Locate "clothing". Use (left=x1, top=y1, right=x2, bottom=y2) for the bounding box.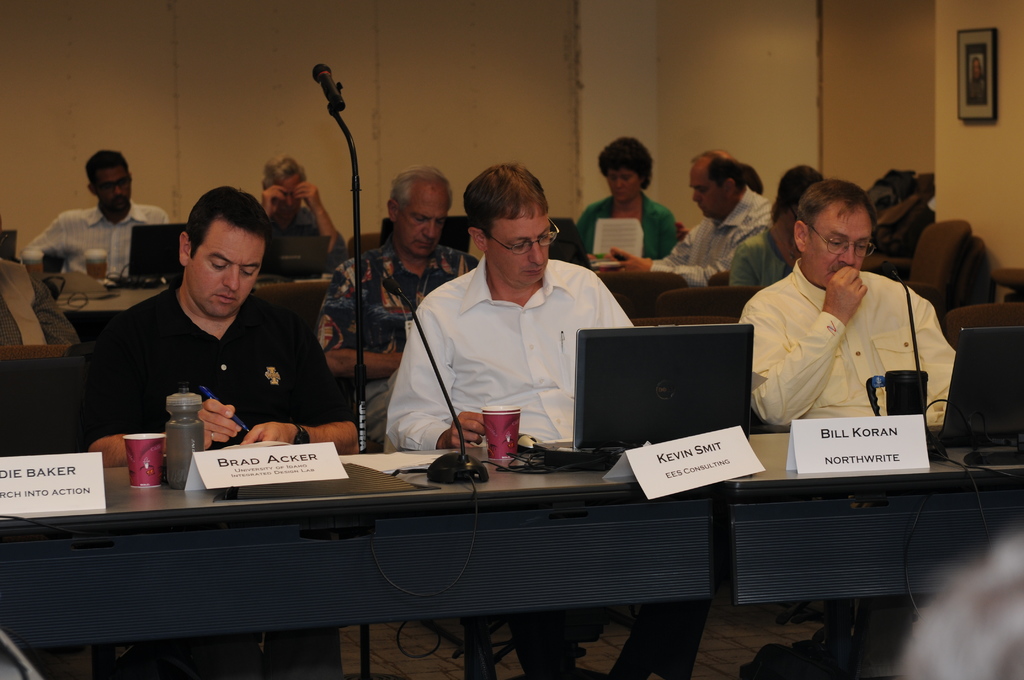
(left=311, top=240, right=474, bottom=349).
